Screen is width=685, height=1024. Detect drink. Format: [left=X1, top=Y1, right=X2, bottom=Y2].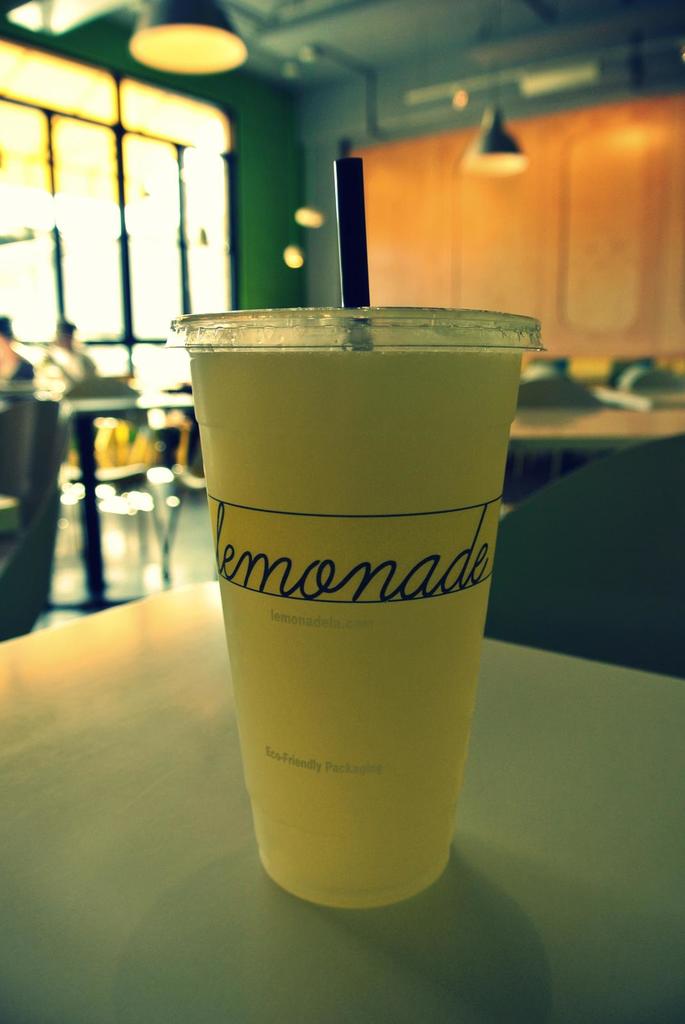
[left=189, top=277, right=526, bottom=920].
